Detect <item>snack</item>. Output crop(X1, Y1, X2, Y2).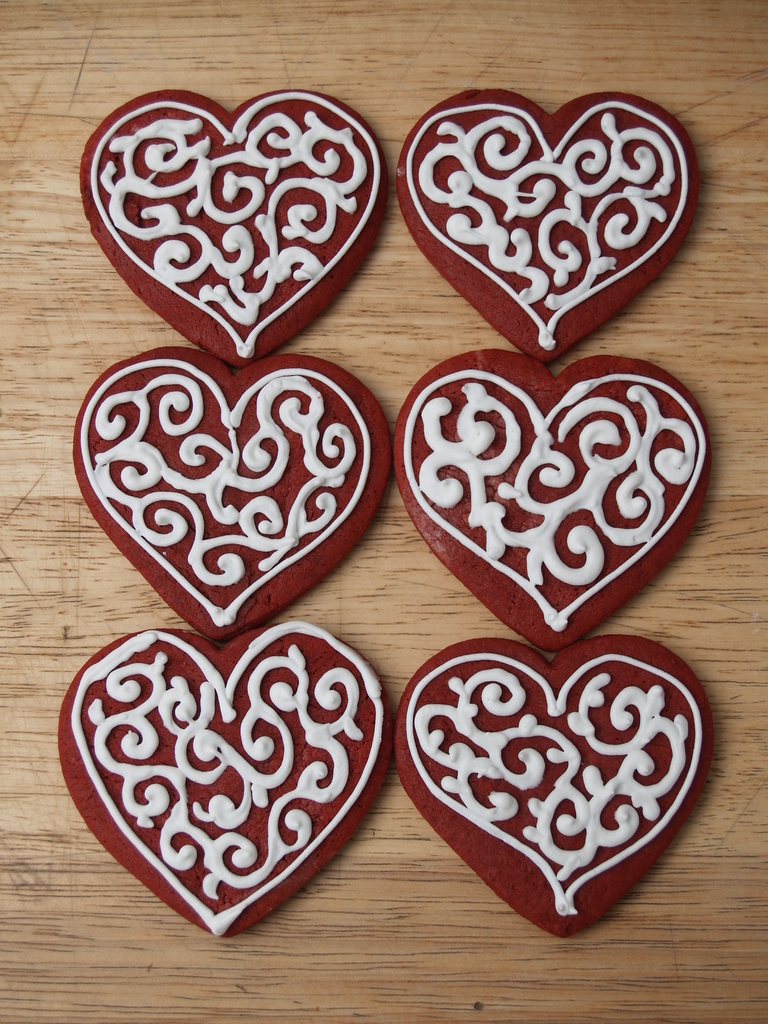
crop(399, 92, 700, 357).
